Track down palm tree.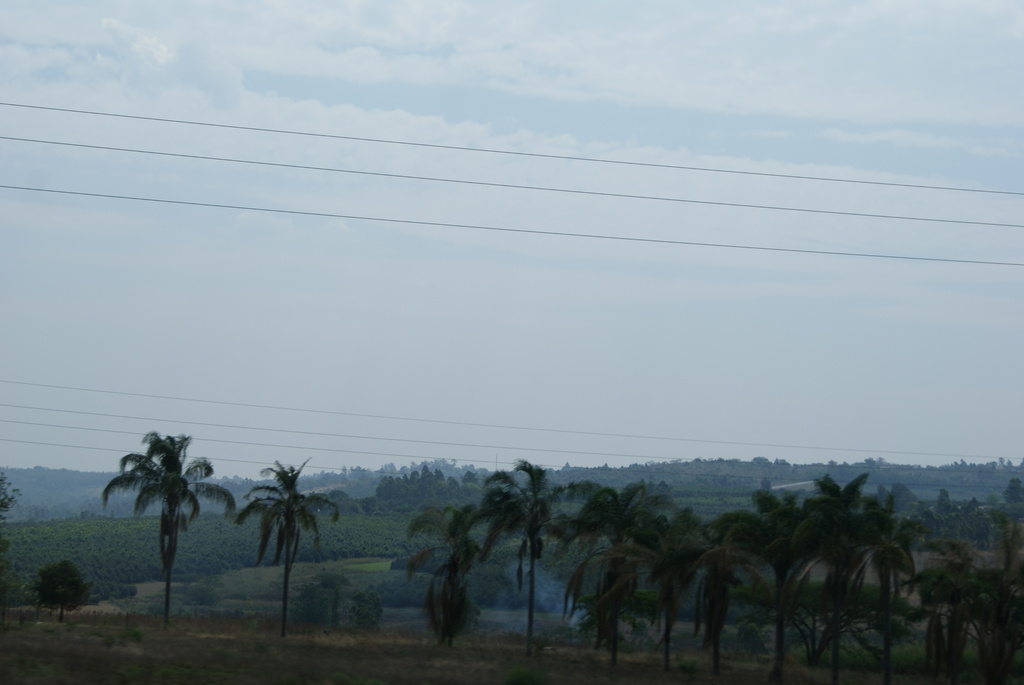
Tracked to select_region(234, 453, 342, 640).
